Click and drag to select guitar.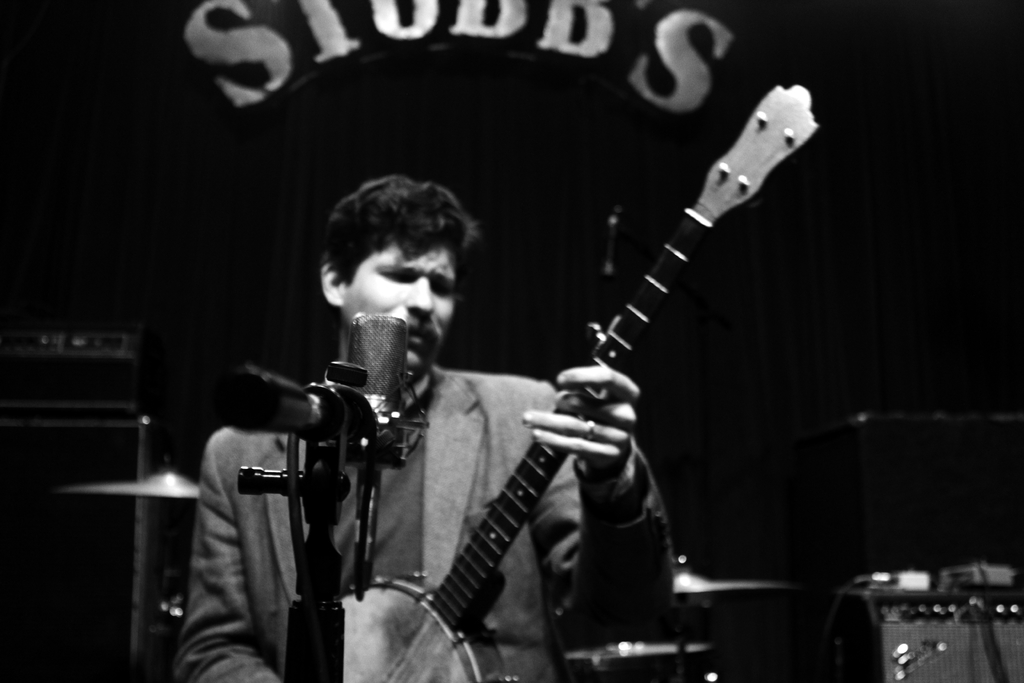
Selection: x1=310 y1=84 x2=824 y2=682.
